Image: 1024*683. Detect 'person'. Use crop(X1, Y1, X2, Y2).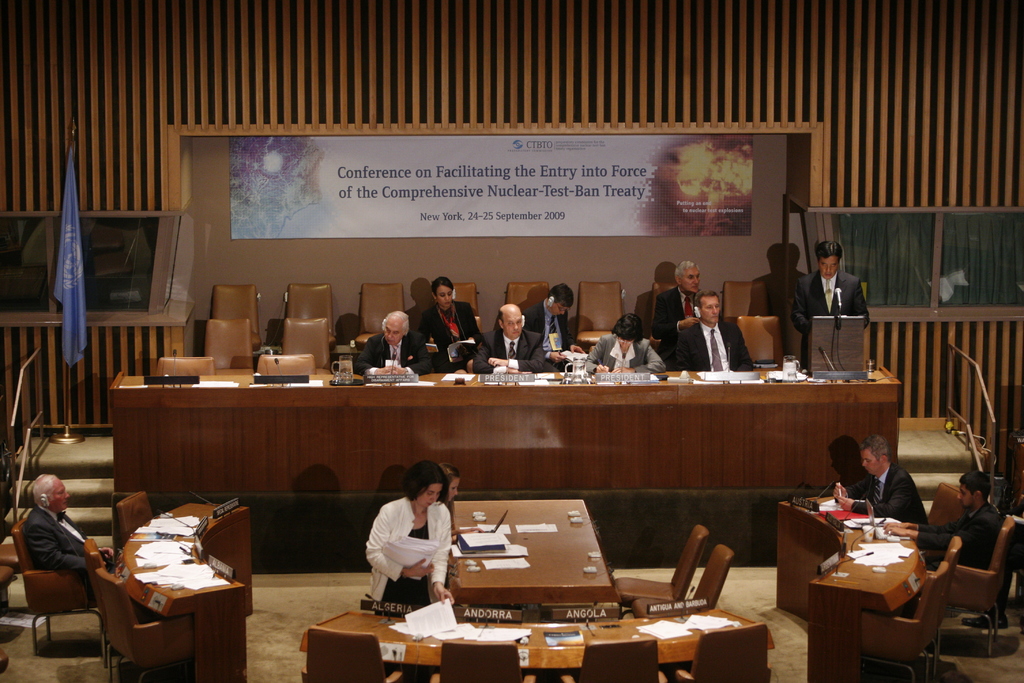
crop(790, 242, 871, 375).
